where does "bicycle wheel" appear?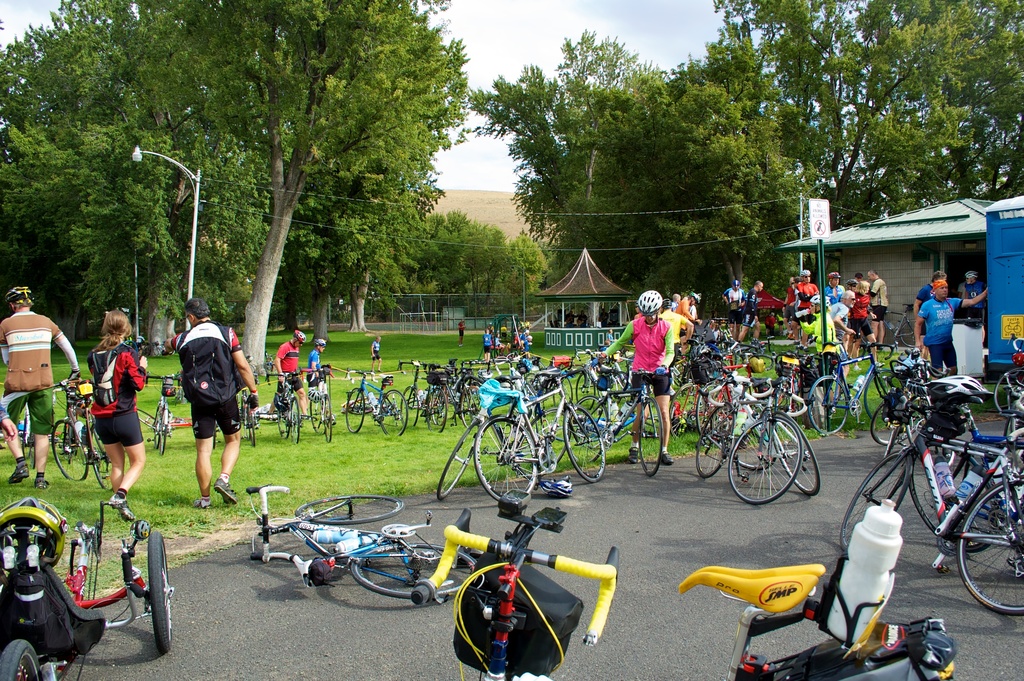
Appears at locate(685, 387, 708, 438).
